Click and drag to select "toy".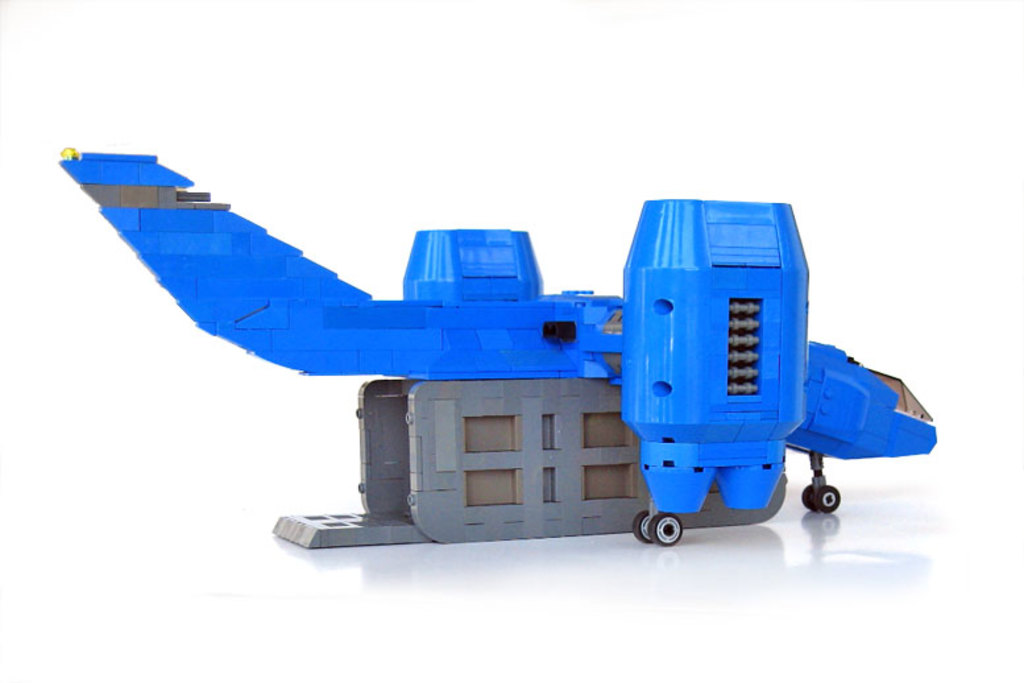
Selection: <box>58,141,946,550</box>.
